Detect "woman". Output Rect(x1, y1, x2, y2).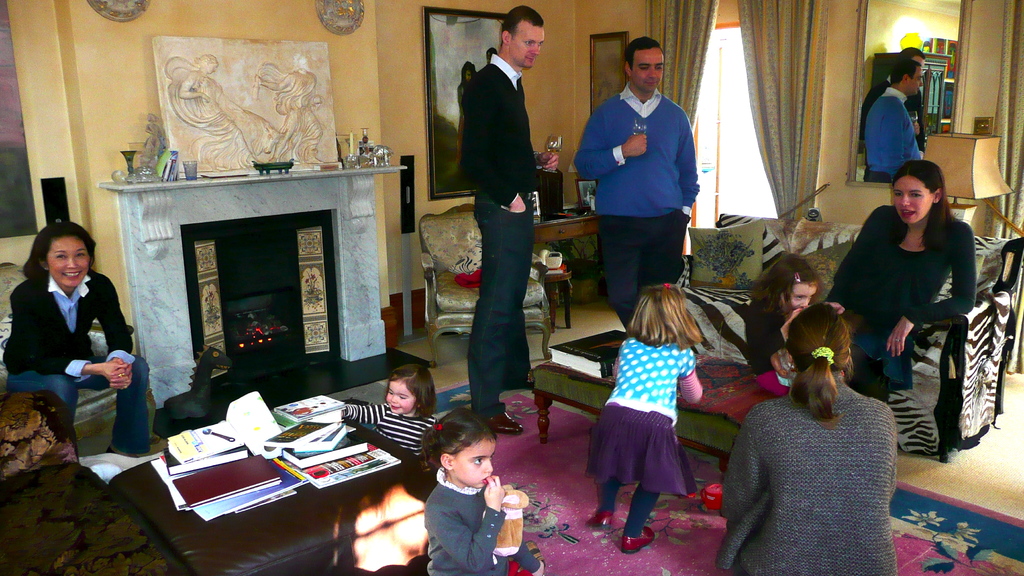
Rect(822, 159, 977, 403).
